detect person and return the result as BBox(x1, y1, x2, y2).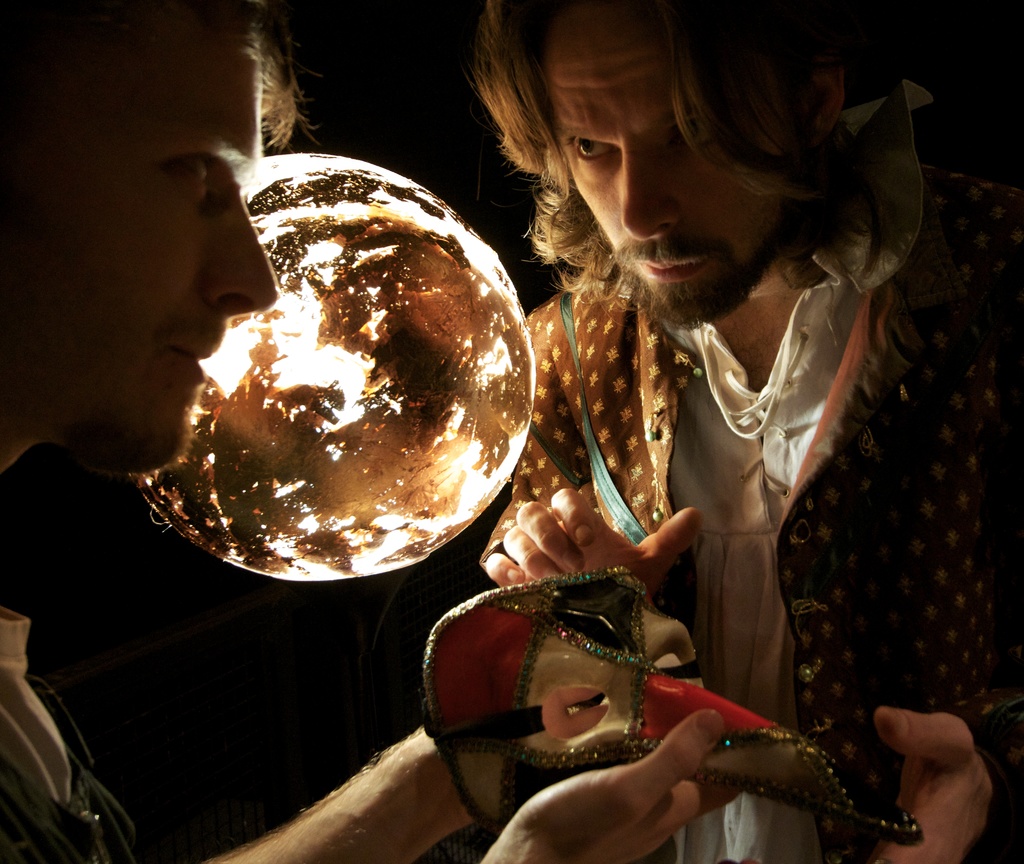
BBox(474, 0, 1023, 861).
